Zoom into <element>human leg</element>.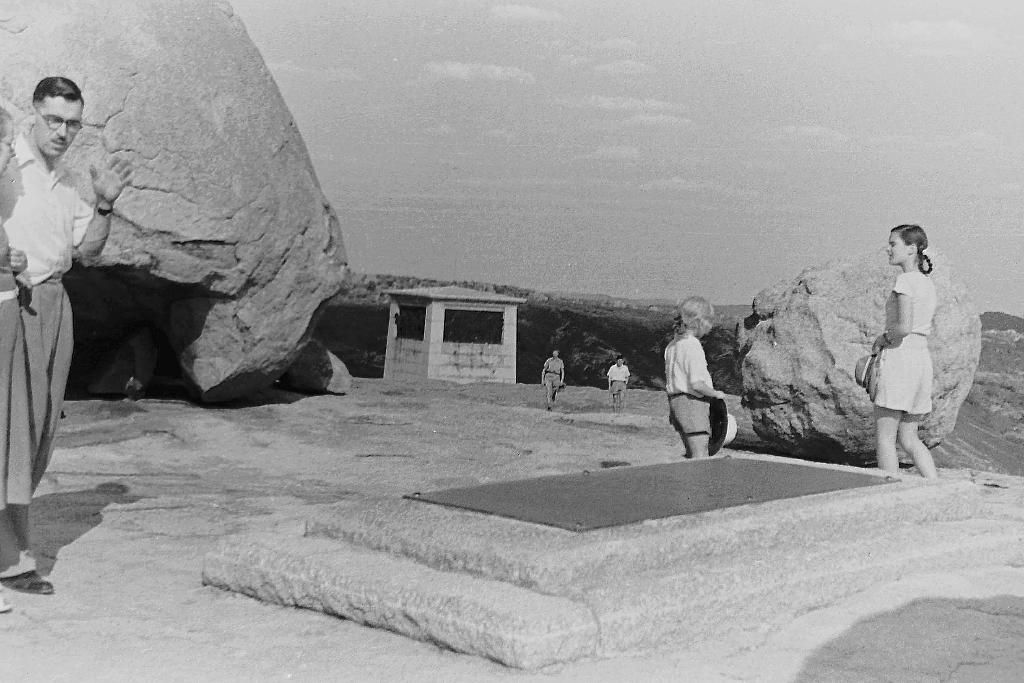
Zoom target: x1=872 y1=350 x2=916 y2=473.
